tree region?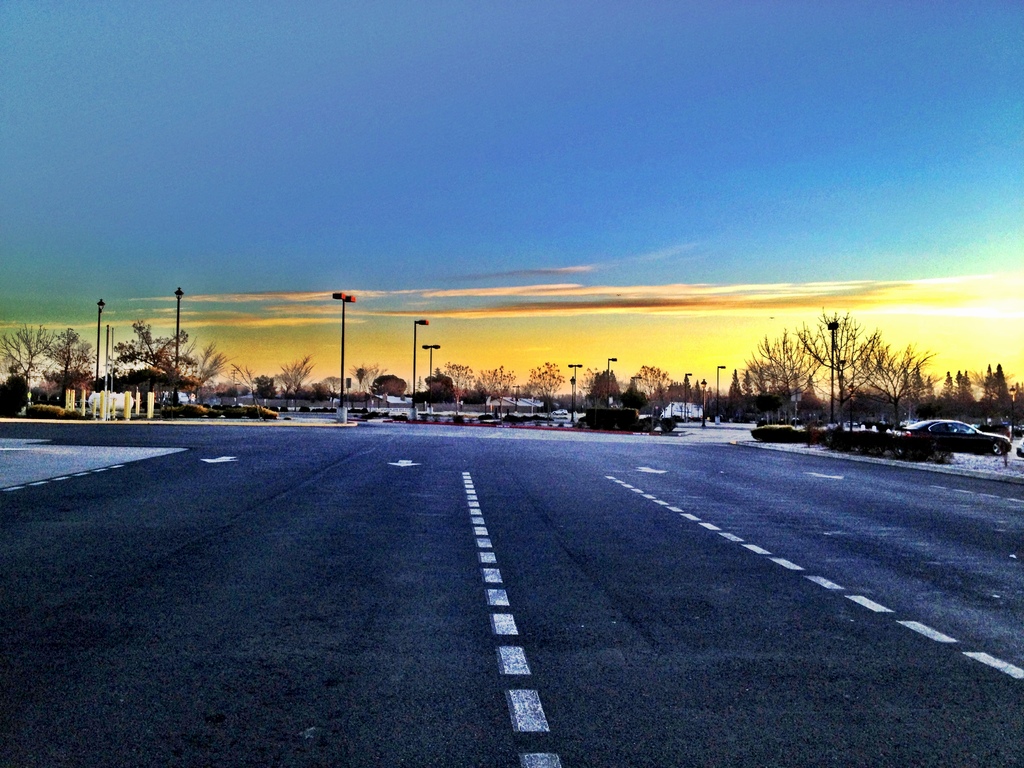
left=414, top=369, right=444, bottom=406
